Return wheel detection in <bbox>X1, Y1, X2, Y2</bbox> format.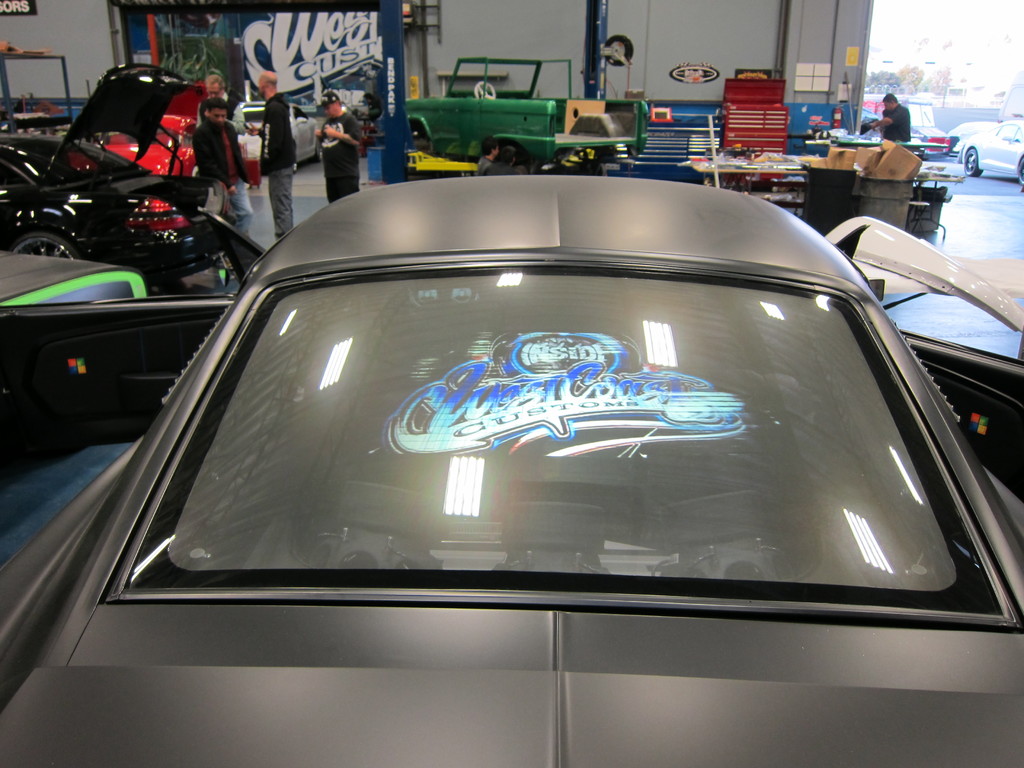
<bbox>604, 34, 633, 65</bbox>.
